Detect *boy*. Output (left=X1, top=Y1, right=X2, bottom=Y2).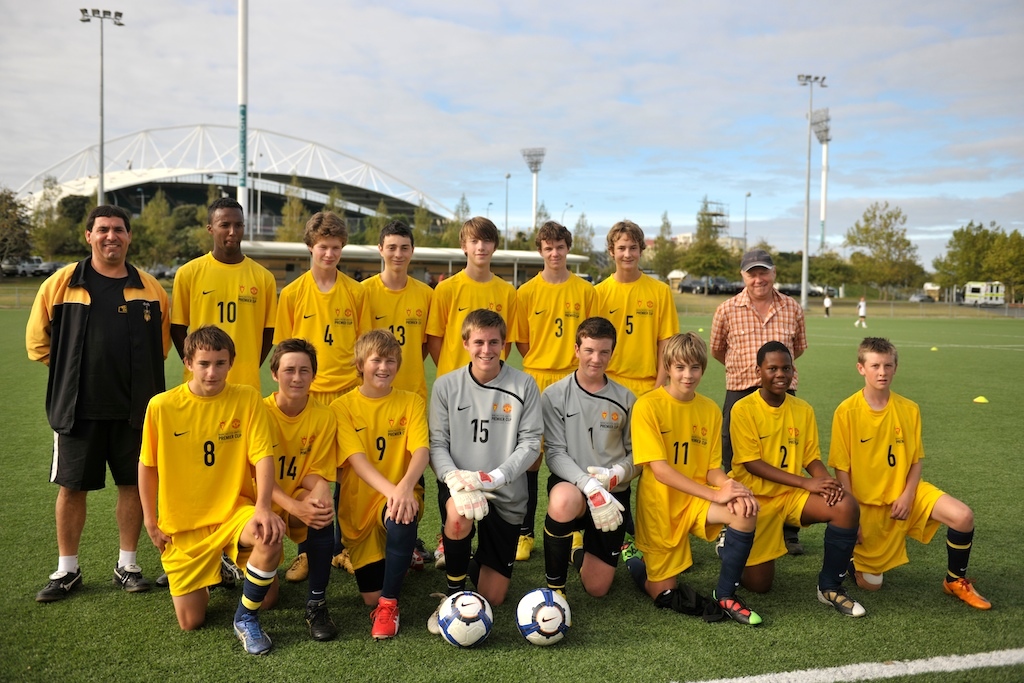
(left=338, top=329, right=424, bottom=640).
